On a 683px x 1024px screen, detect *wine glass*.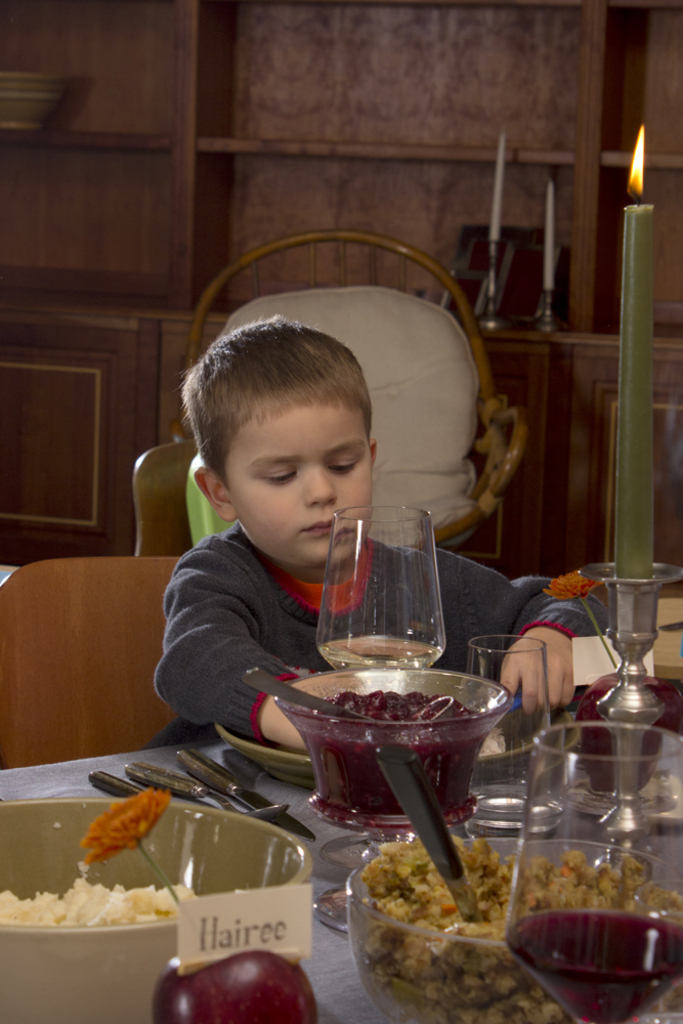
x1=316, y1=509, x2=443, y2=672.
